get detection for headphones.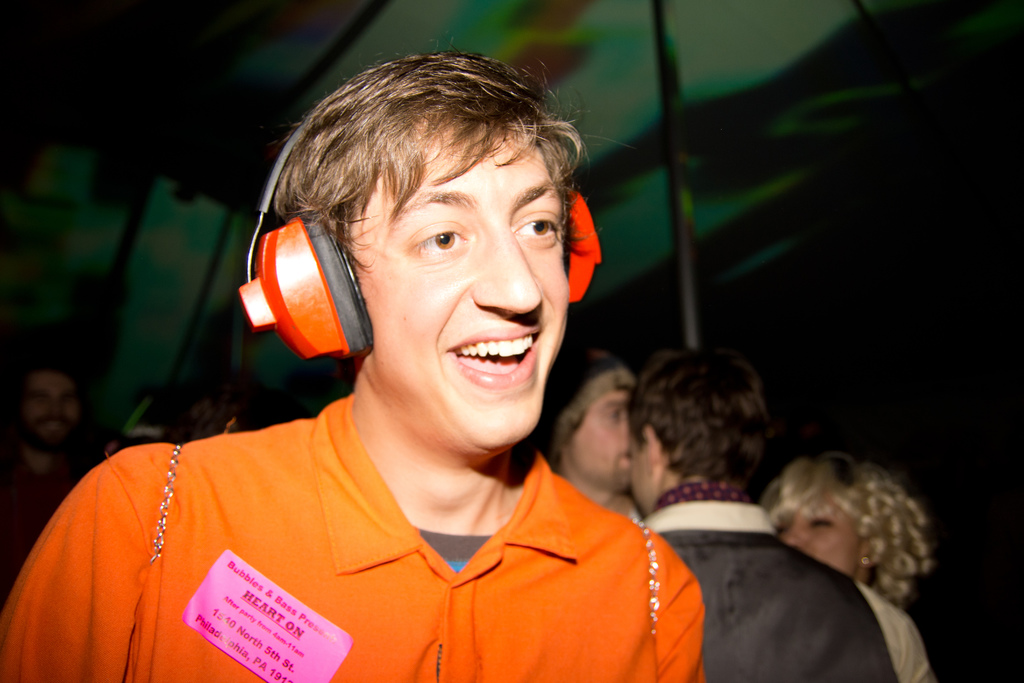
Detection: bbox=(225, 94, 613, 369).
